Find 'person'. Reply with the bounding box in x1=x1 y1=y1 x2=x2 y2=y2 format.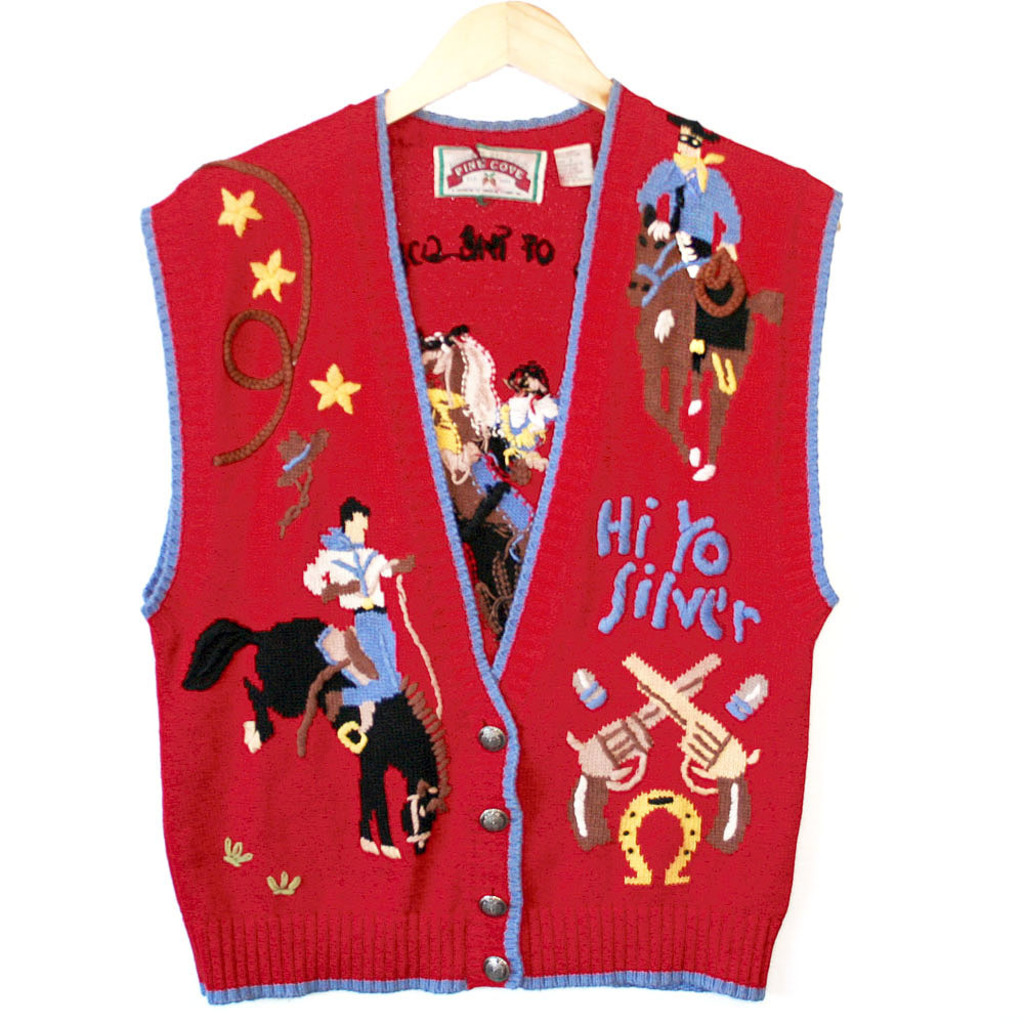
x1=636 y1=122 x2=738 y2=264.
